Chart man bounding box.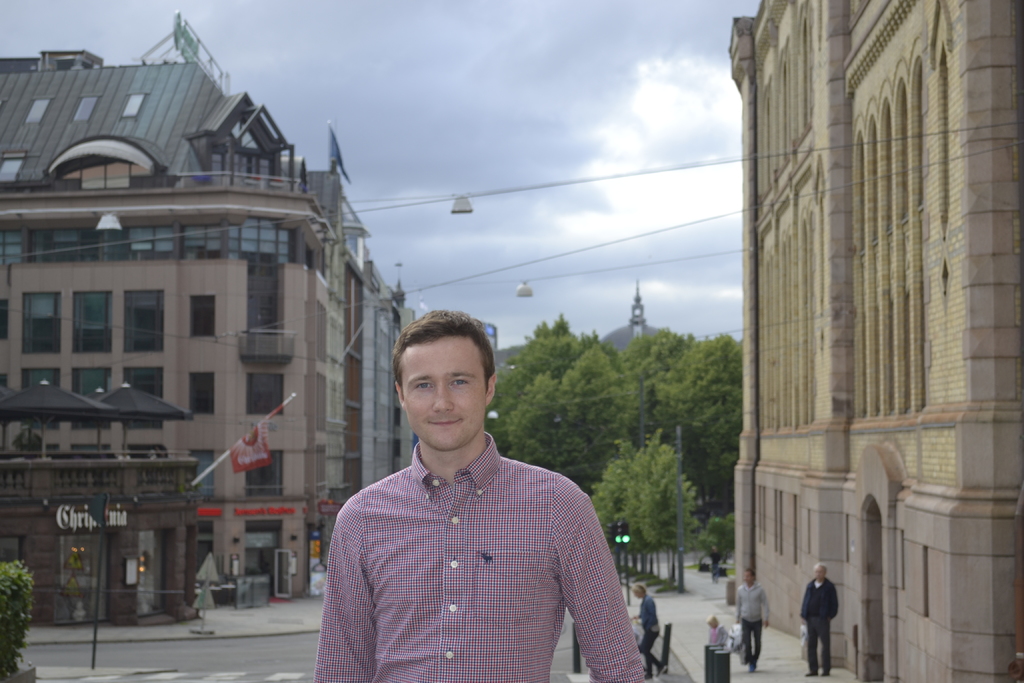
Charted: l=305, t=308, r=641, b=676.
